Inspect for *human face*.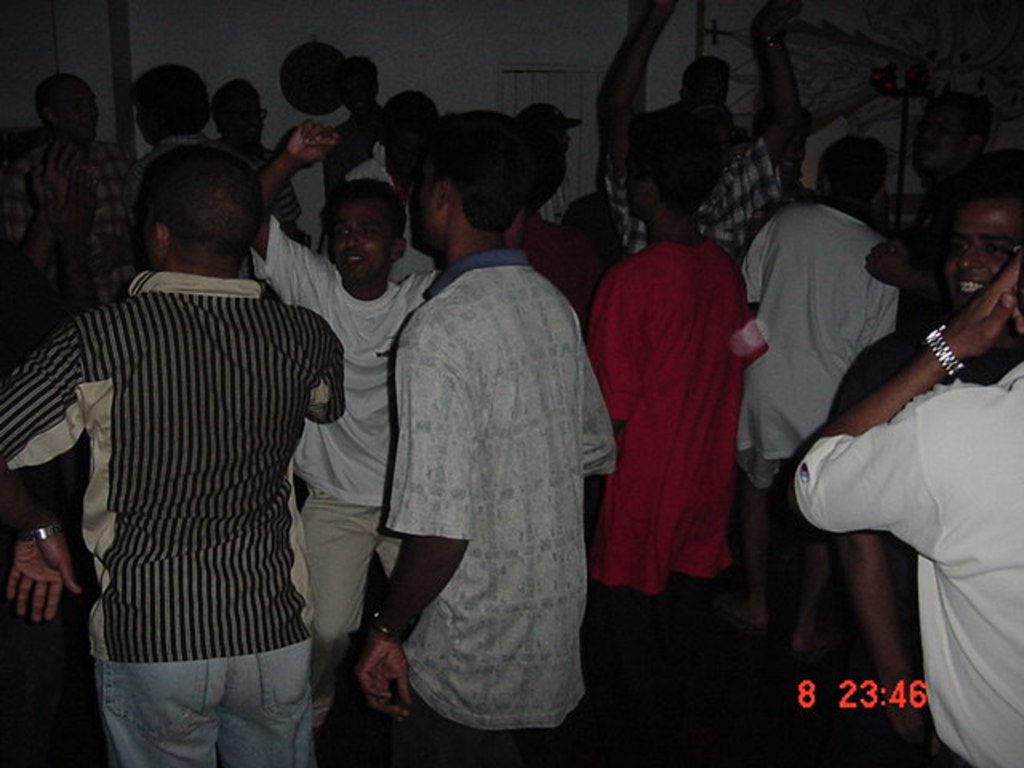
Inspection: bbox(325, 203, 389, 280).
